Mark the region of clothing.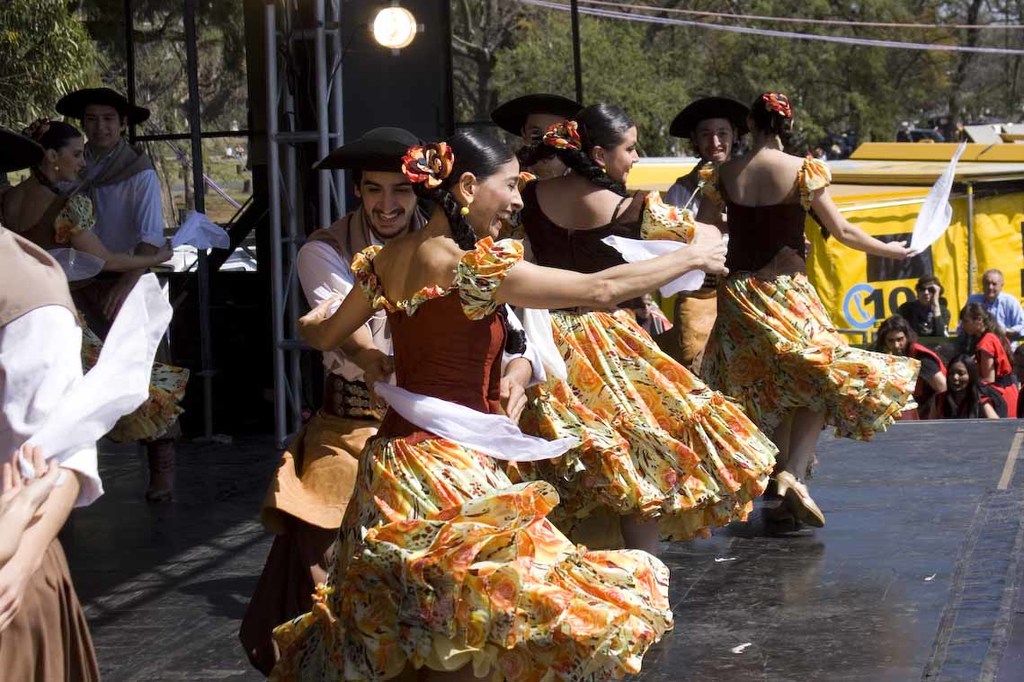
Region: bbox=[927, 385, 1001, 424].
